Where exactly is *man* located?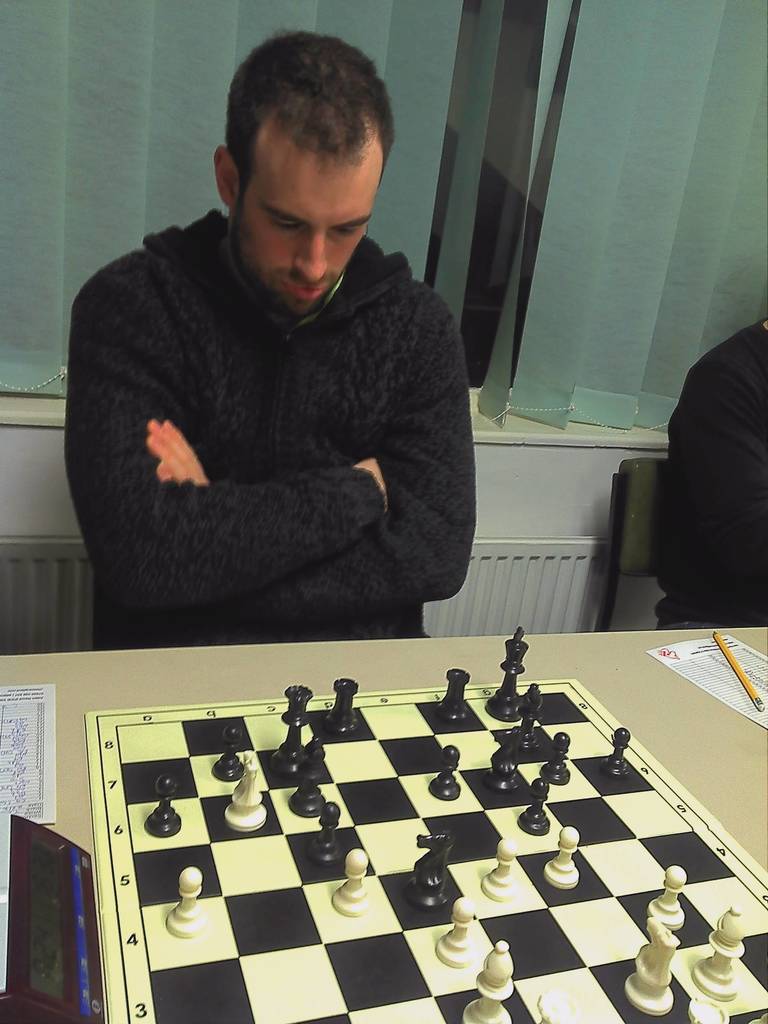
Its bounding box is 67 31 483 637.
